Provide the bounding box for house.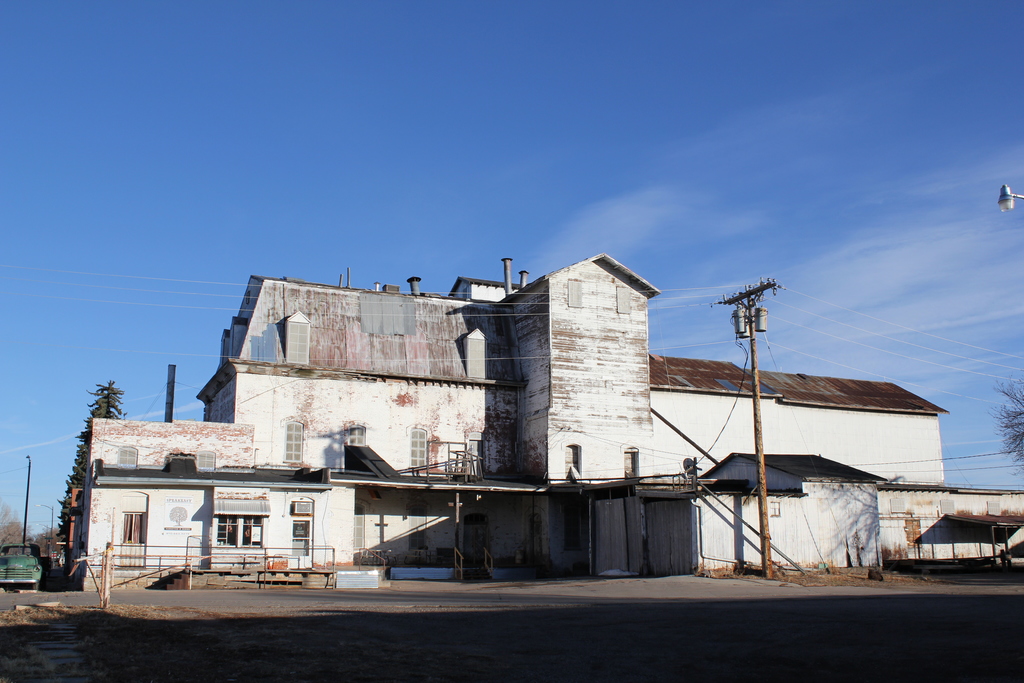
{"left": 205, "top": 290, "right": 515, "bottom": 587}.
